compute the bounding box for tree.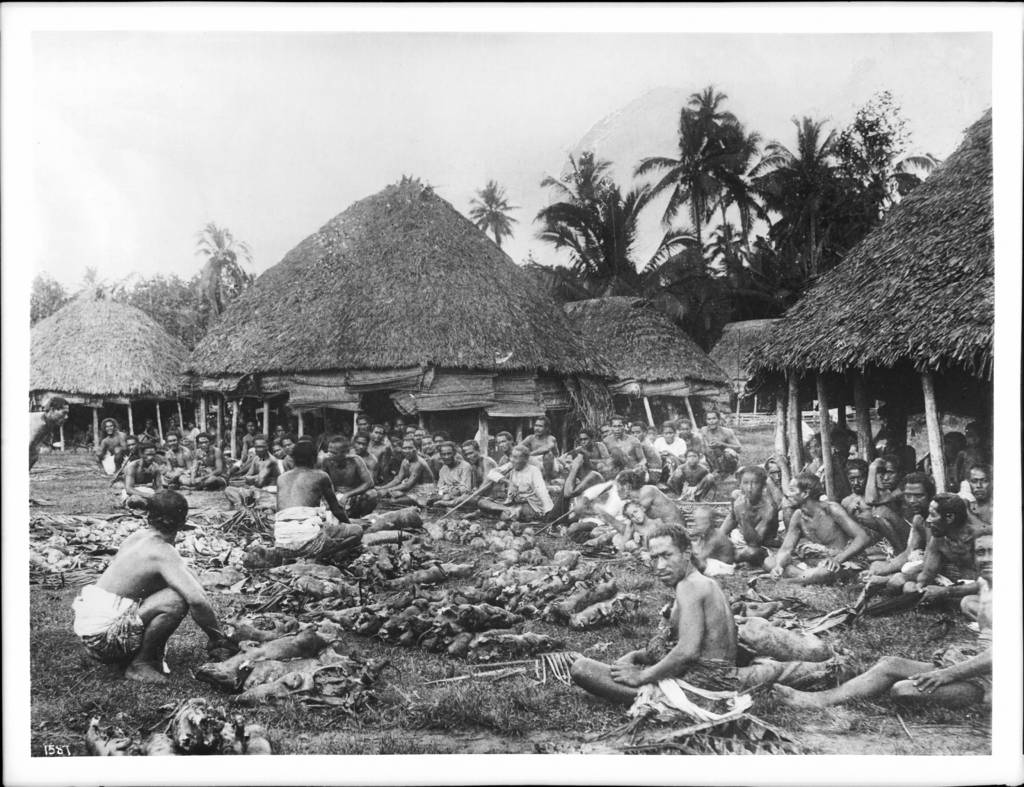
bbox=(751, 99, 915, 288).
